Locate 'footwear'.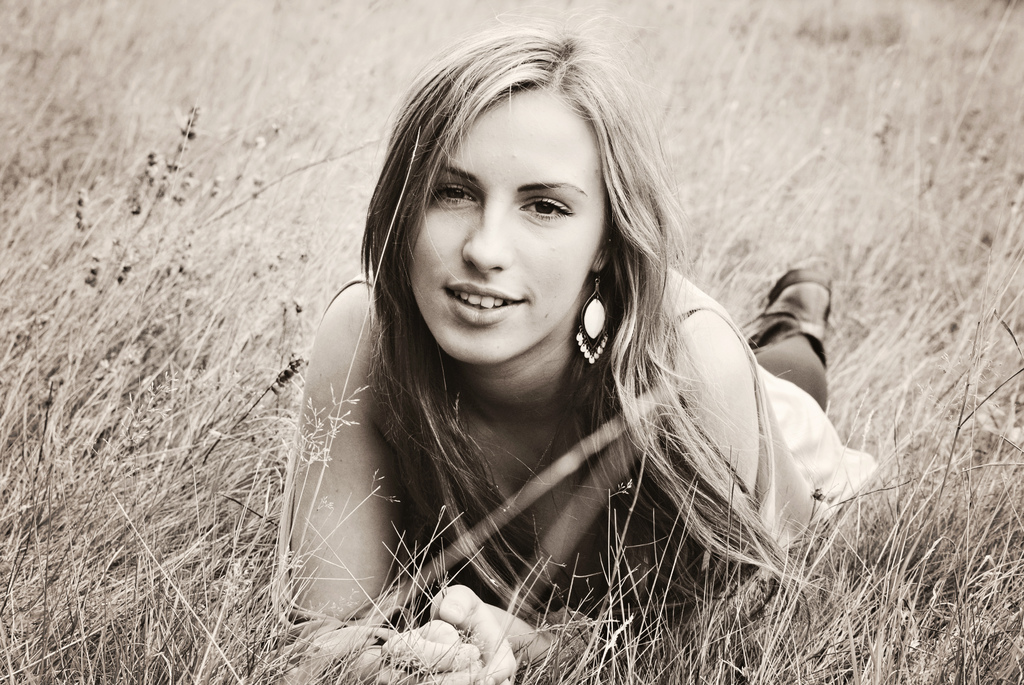
Bounding box: left=742, top=267, right=836, bottom=357.
